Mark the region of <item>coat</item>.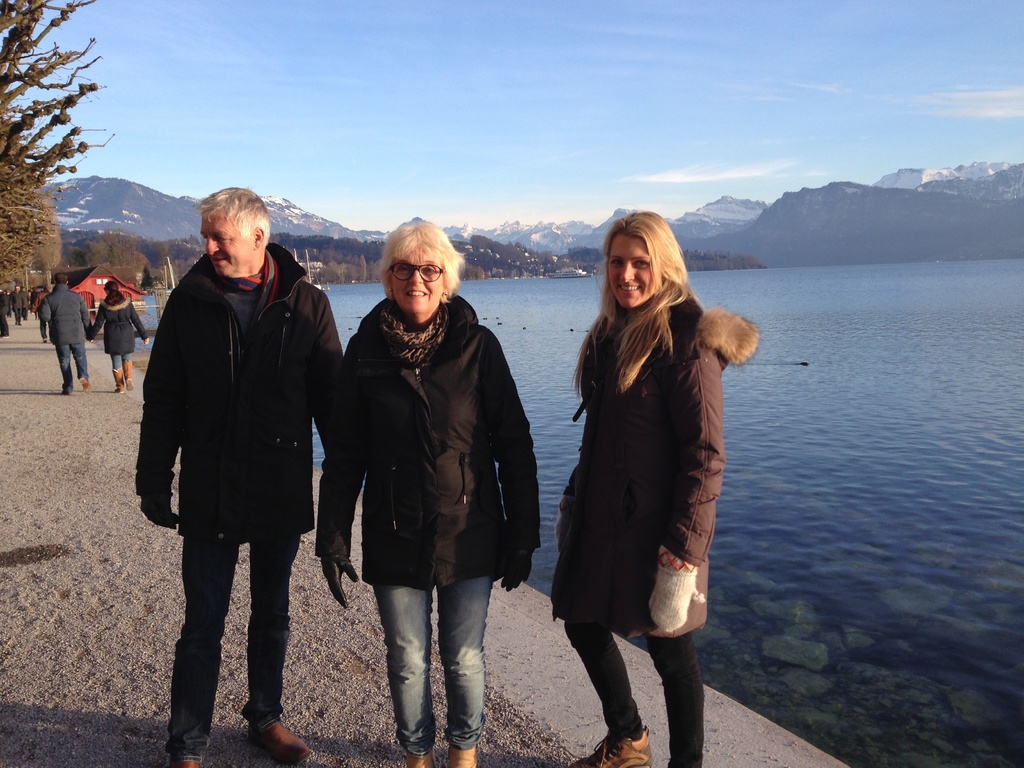
Region: locate(139, 254, 335, 520).
